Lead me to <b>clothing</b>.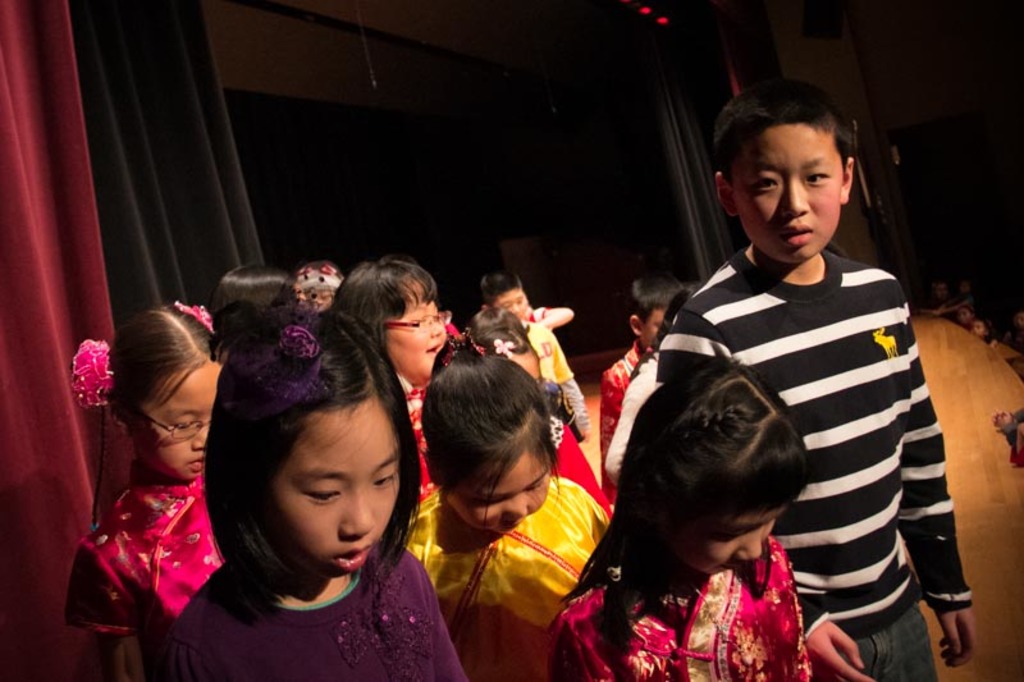
Lead to [396, 473, 621, 681].
